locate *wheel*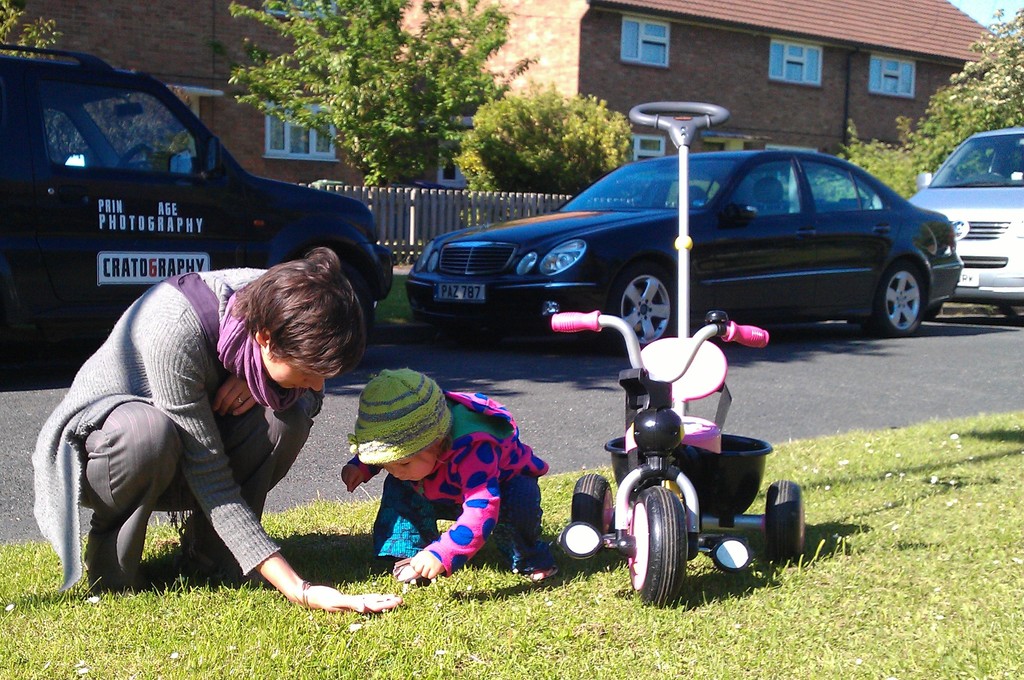
<box>299,252,374,349</box>
